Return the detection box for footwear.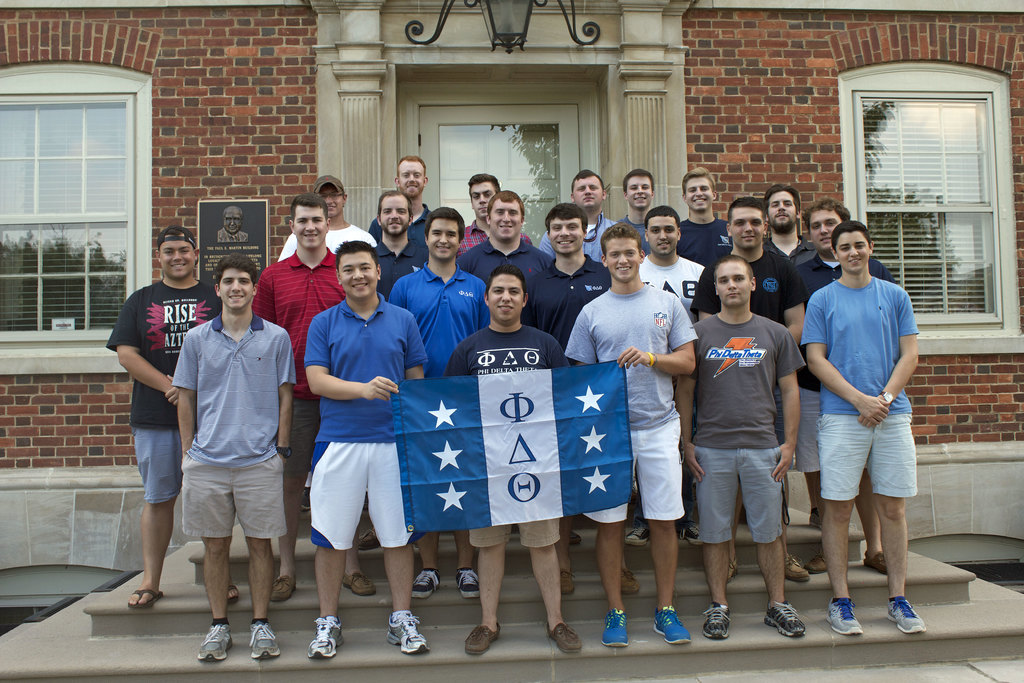
{"x1": 561, "y1": 568, "x2": 576, "y2": 596}.
